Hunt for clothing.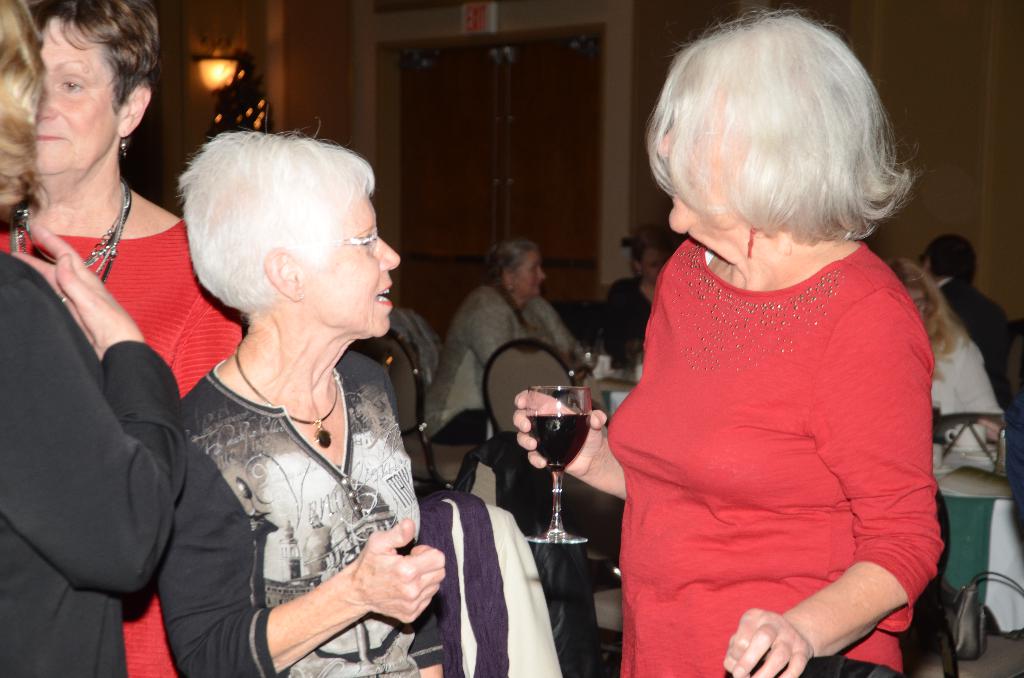
Hunted down at <bbox>158, 359, 438, 677</bbox>.
